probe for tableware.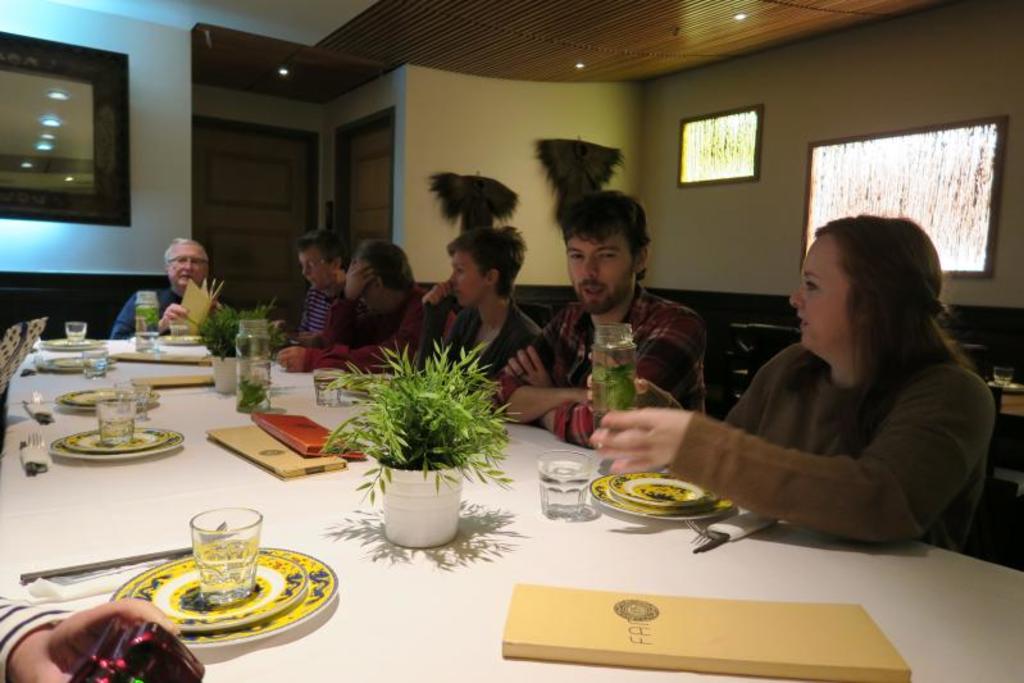
Probe result: BBox(153, 331, 206, 343).
